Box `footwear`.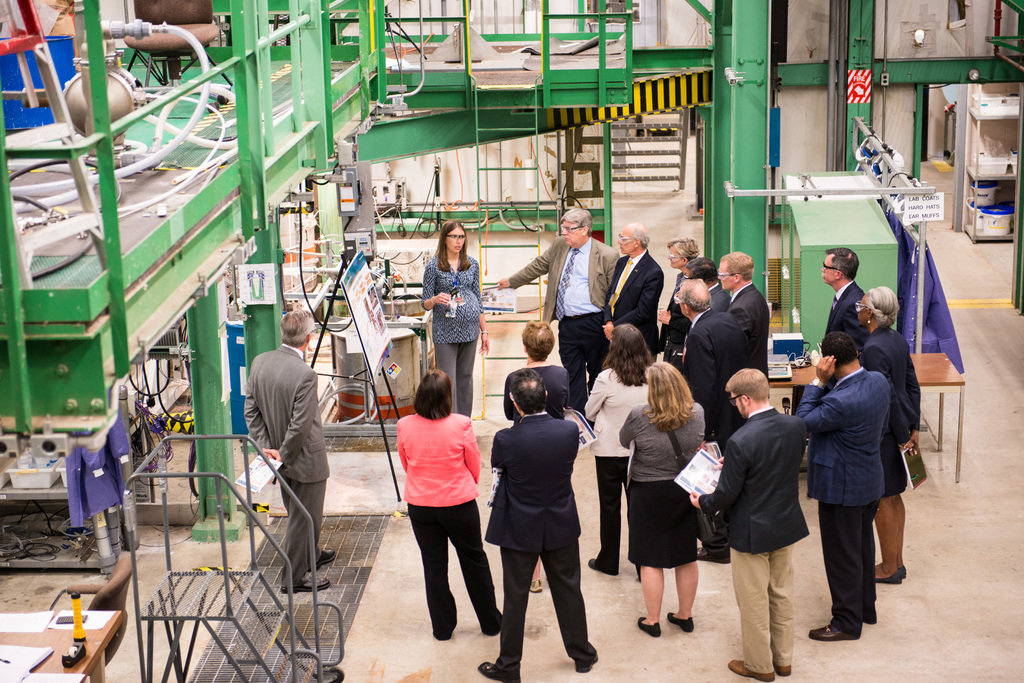
x1=664, y1=608, x2=692, y2=627.
